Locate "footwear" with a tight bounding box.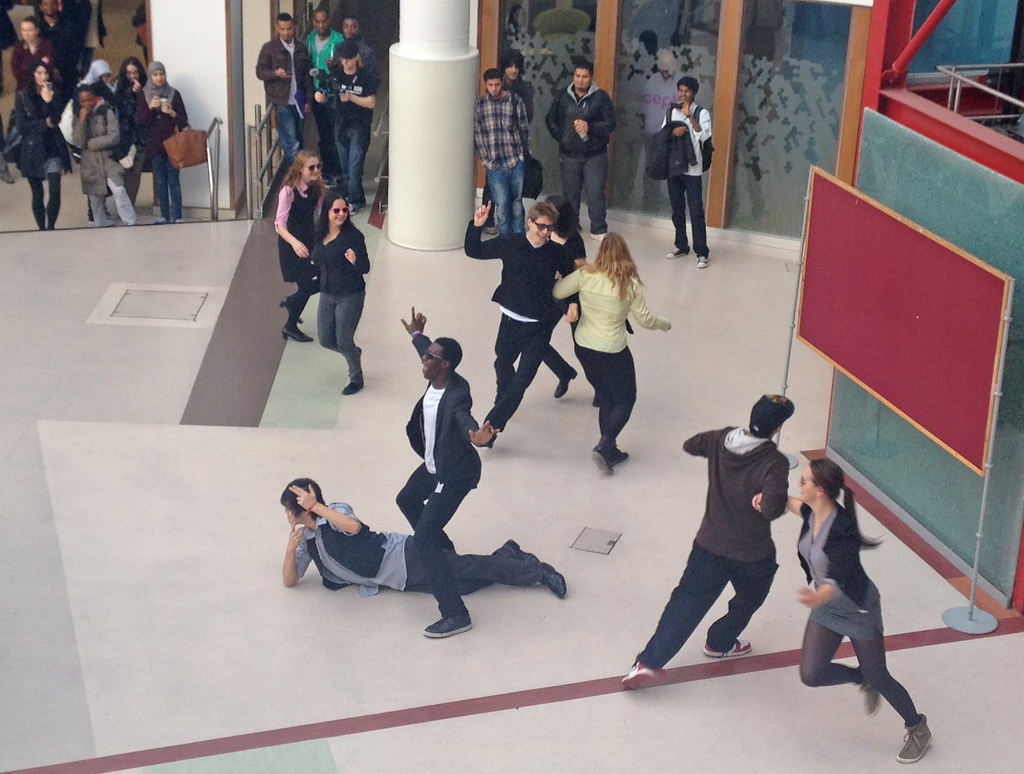
<box>703,641,760,664</box>.
